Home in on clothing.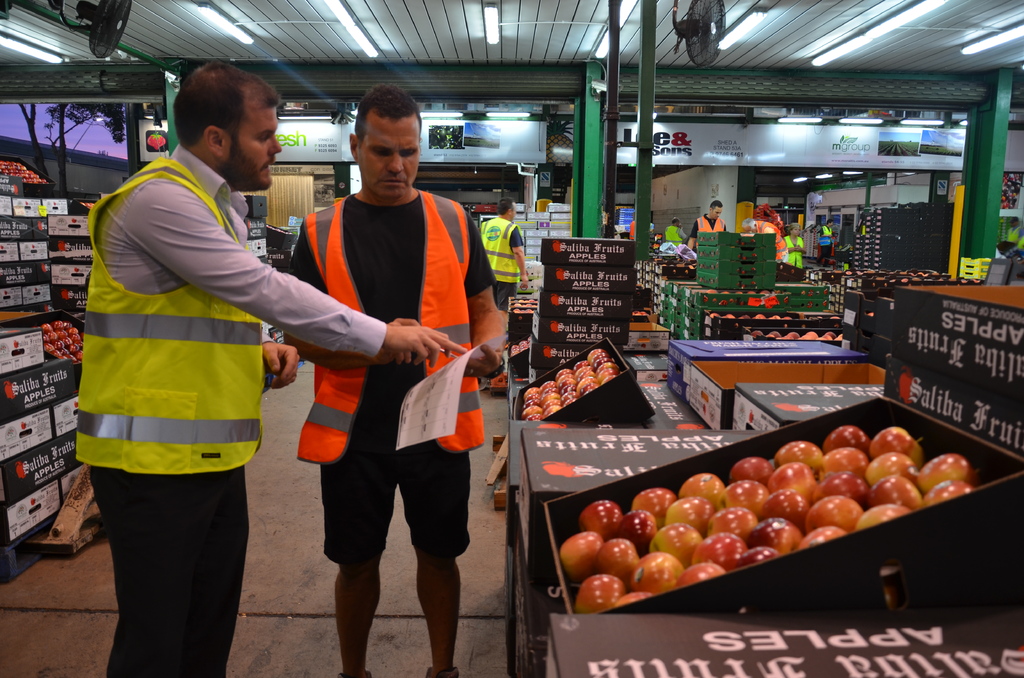
Homed in at (289,184,496,564).
